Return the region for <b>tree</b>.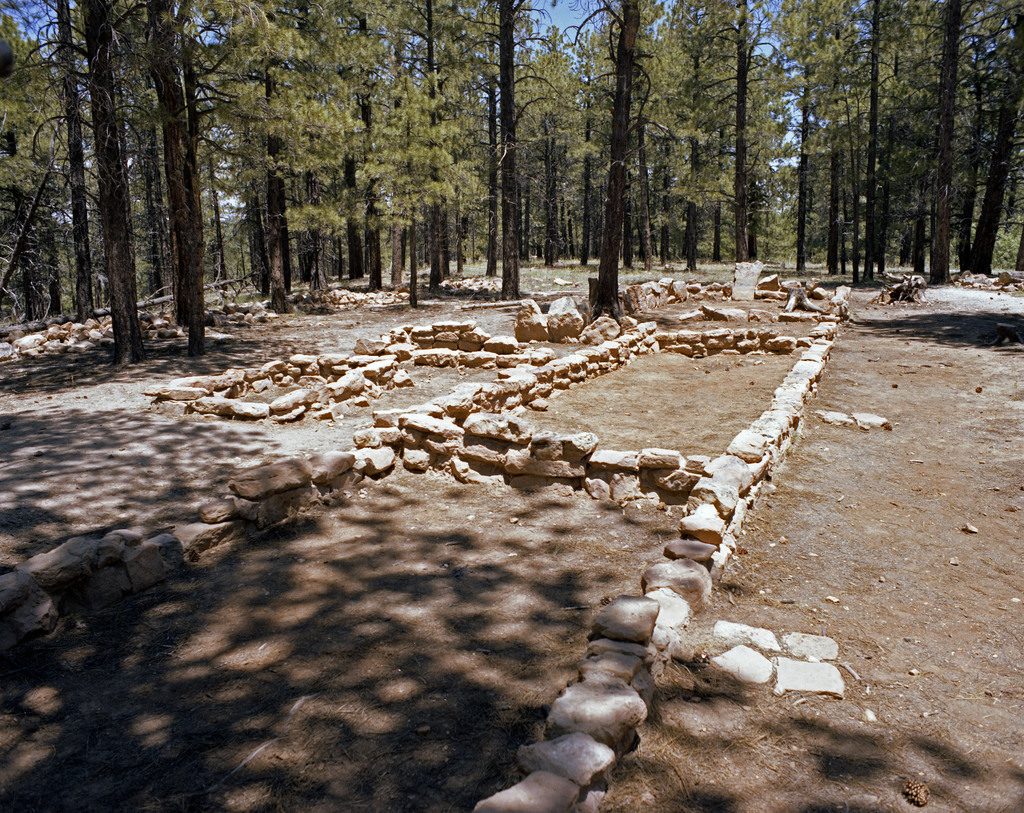
<region>964, 9, 1023, 283</region>.
